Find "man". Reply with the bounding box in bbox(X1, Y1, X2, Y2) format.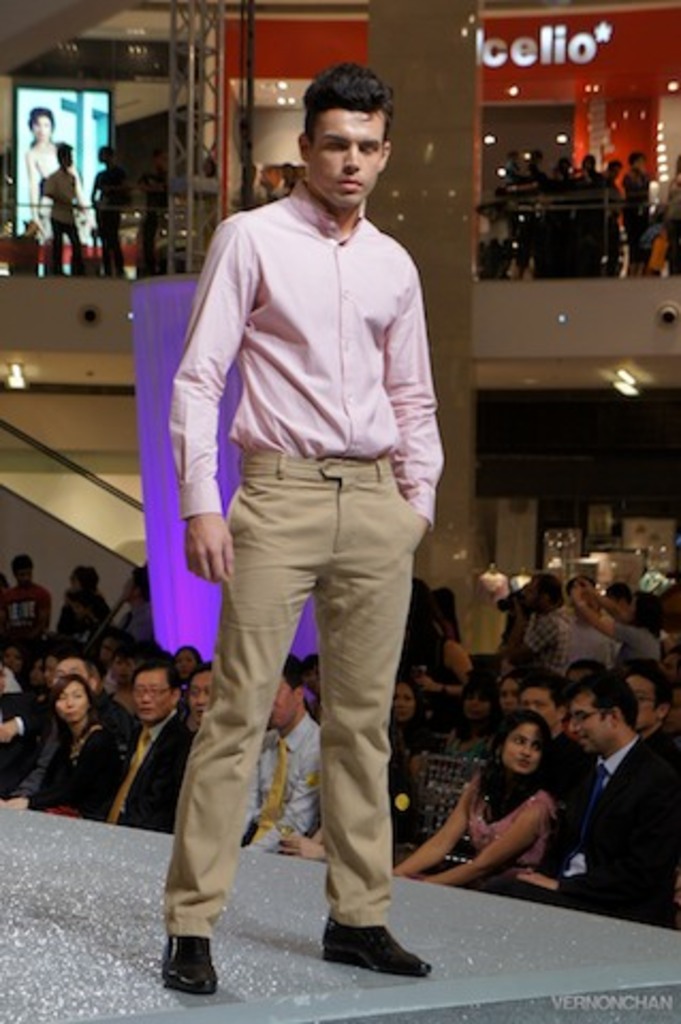
bbox(0, 653, 23, 802).
